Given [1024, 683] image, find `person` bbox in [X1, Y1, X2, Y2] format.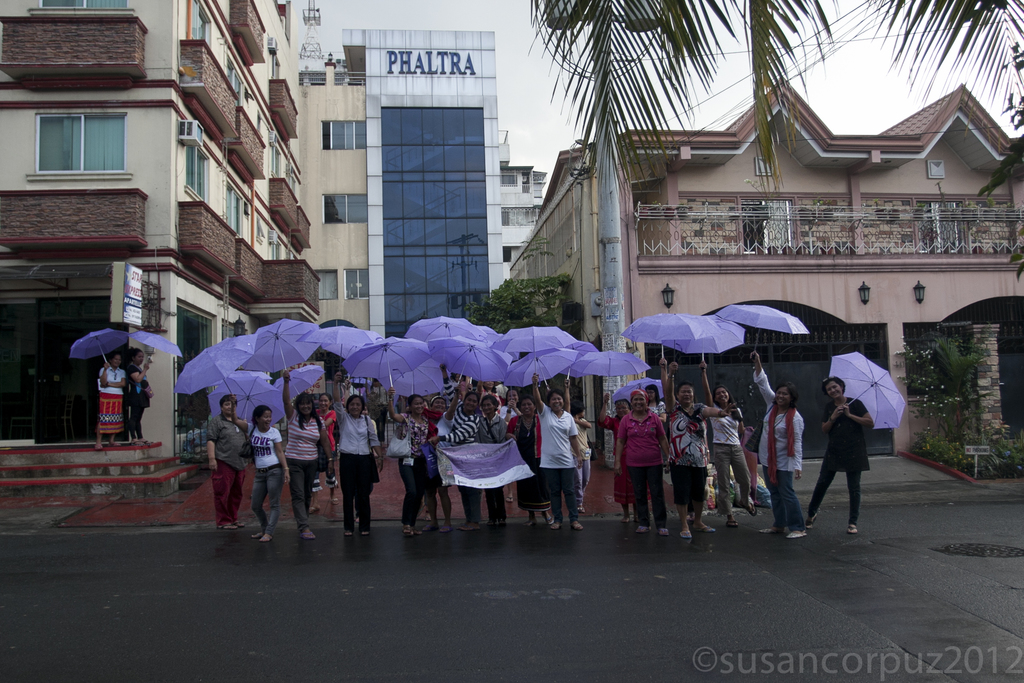
[749, 350, 814, 541].
